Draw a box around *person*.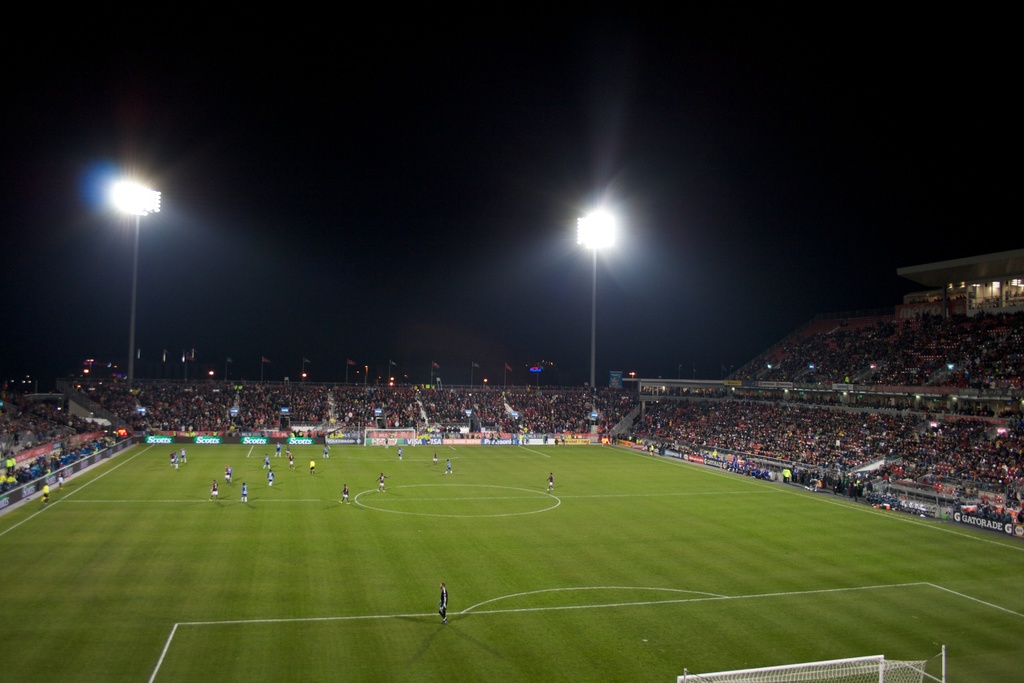
pyautogui.locateOnScreen(398, 447, 402, 459).
